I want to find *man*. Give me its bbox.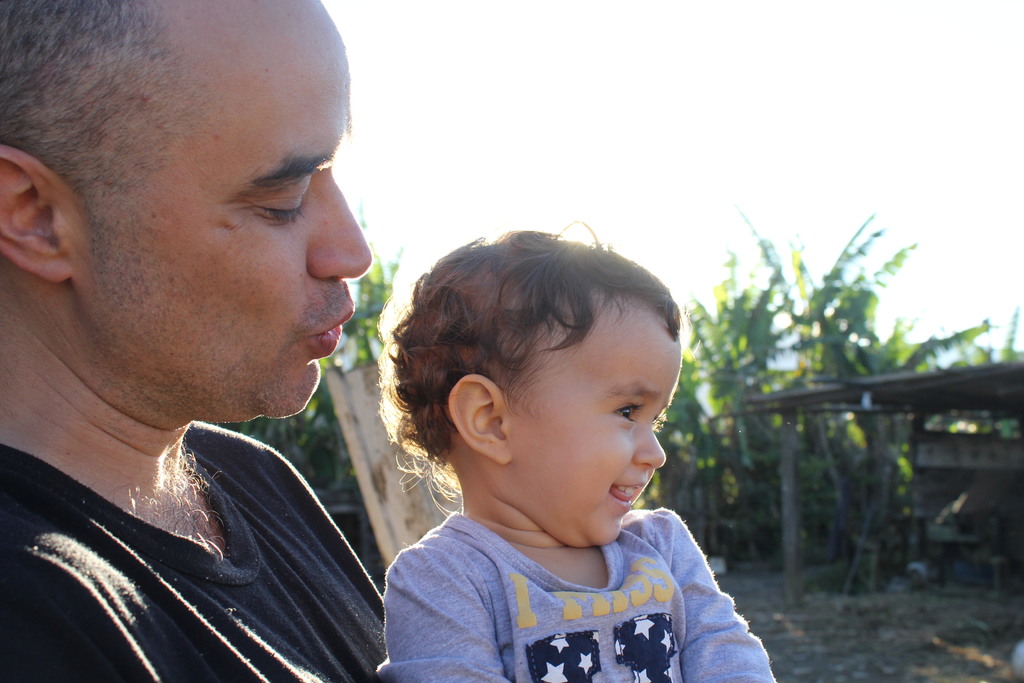
bbox(0, 0, 390, 682).
